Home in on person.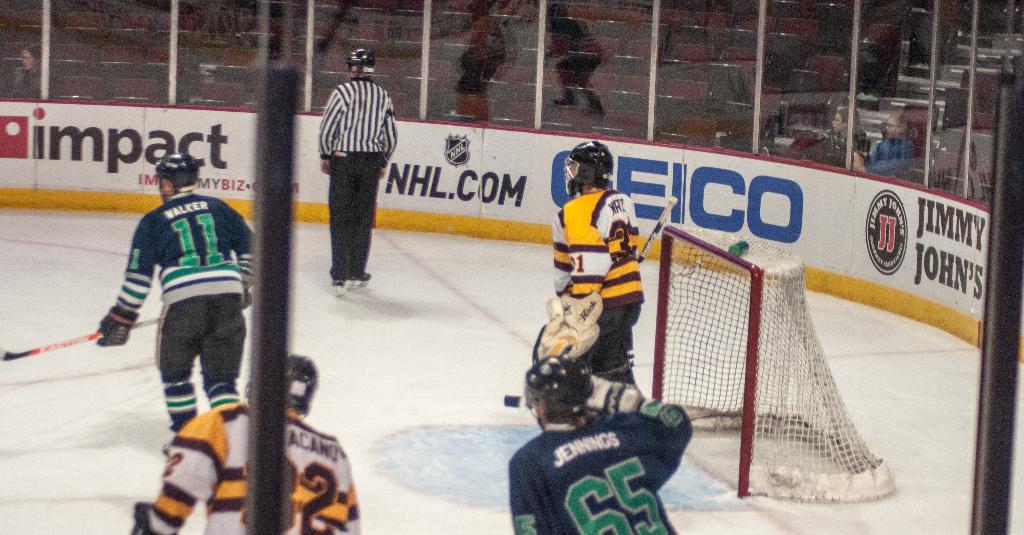
Homed in at <box>762,95,871,173</box>.
